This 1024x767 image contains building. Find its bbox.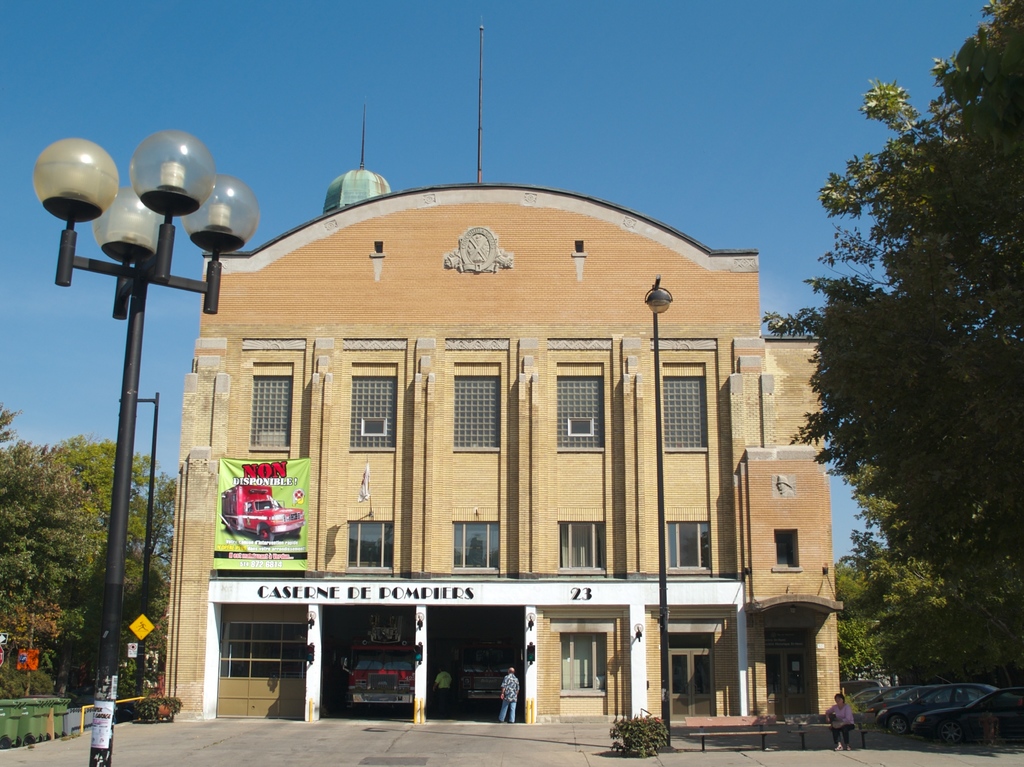
(left=163, top=164, right=841, bottom=724).
